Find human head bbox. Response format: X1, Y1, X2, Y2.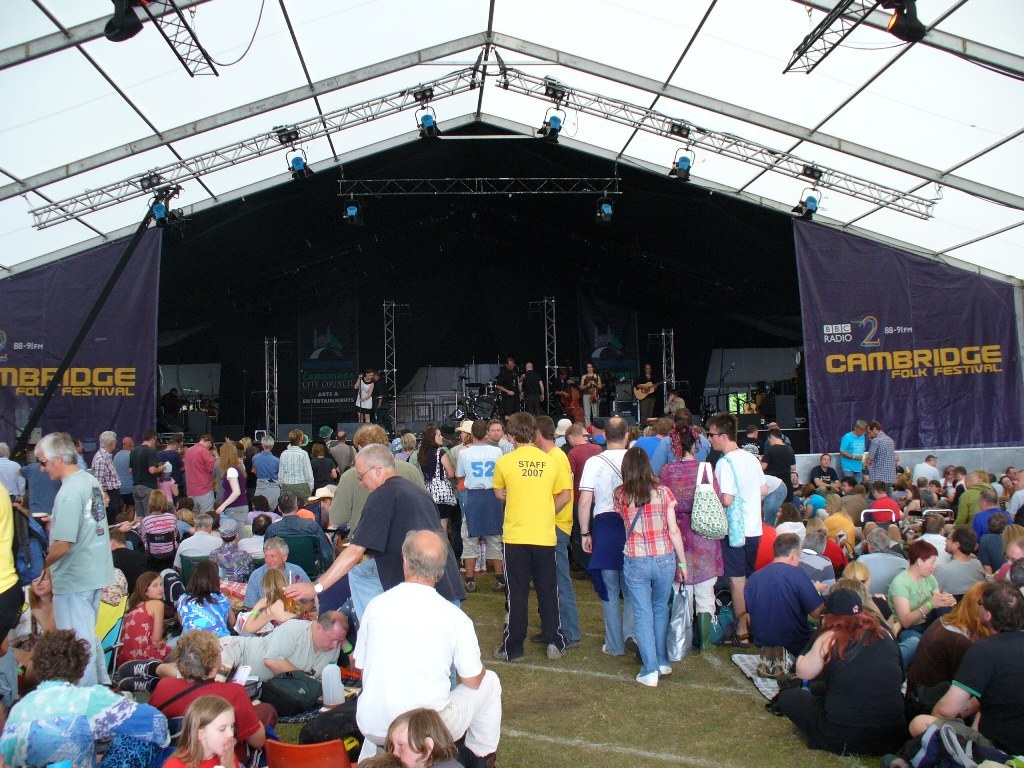
251, 515, 271, 538.
